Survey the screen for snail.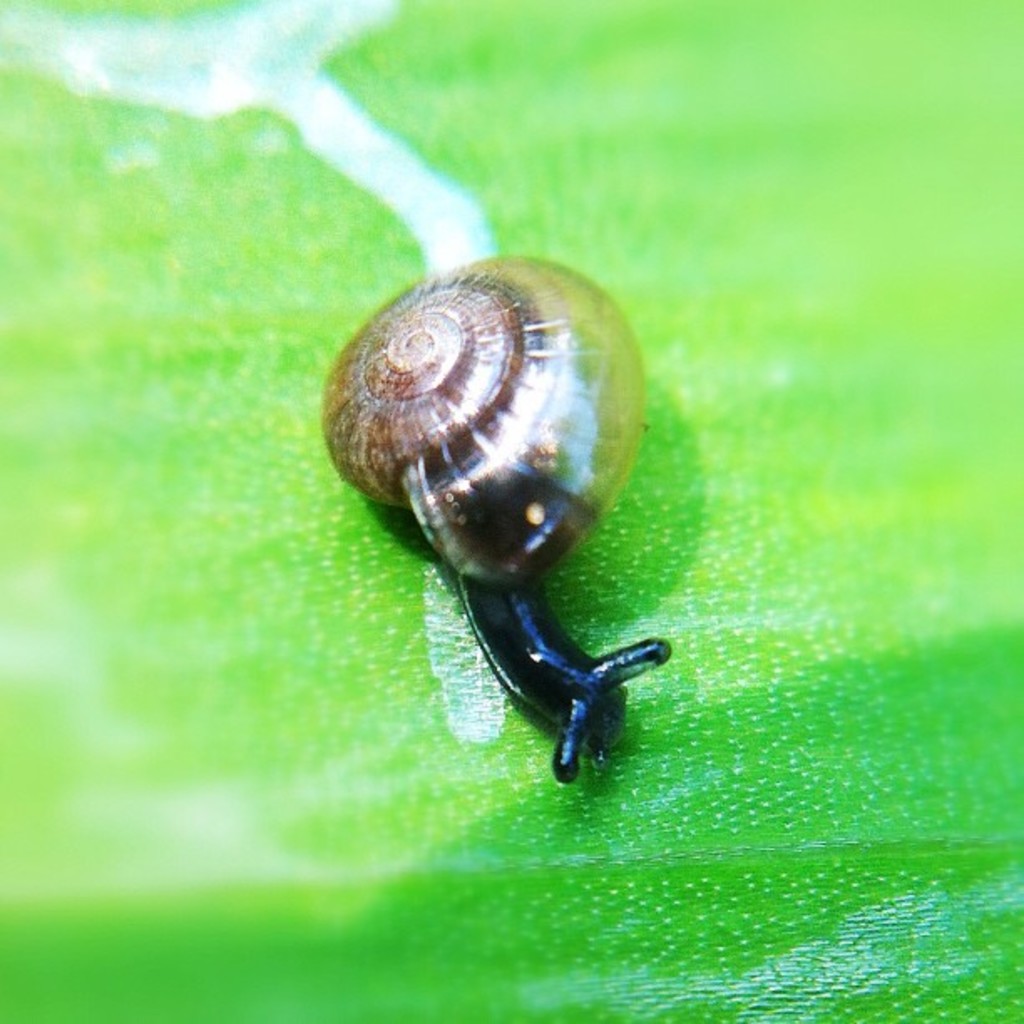
Survey found: [left=320, top=246, right=681, bottom=783].
